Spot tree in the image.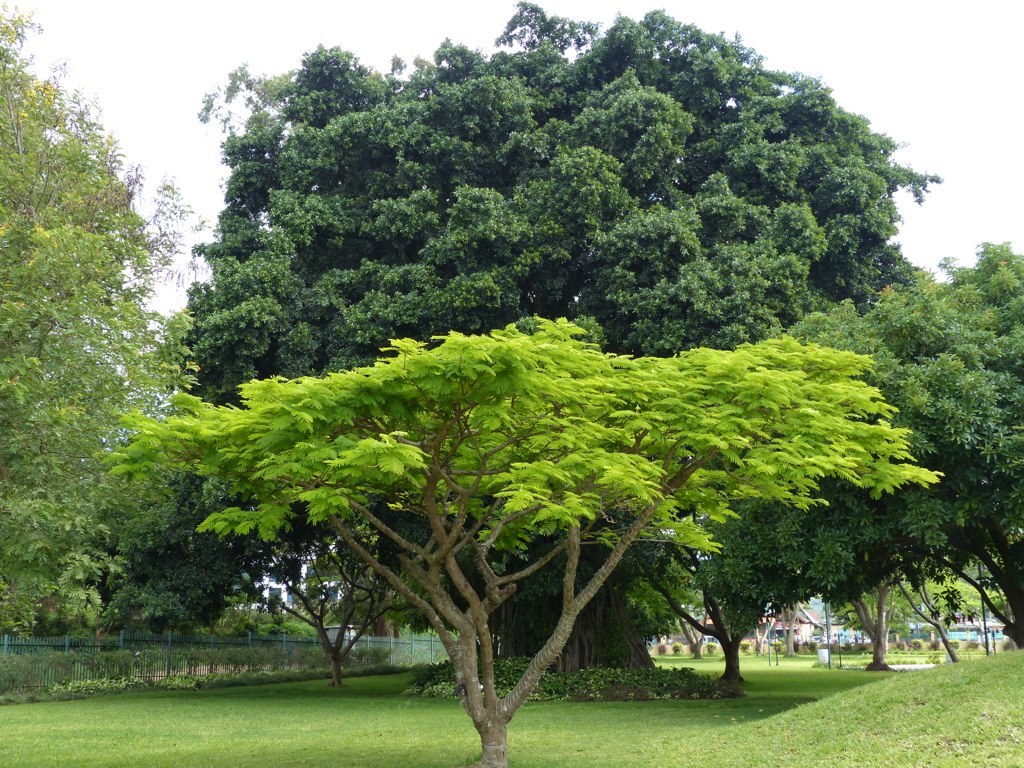
tree found at (0,0,192,644).
